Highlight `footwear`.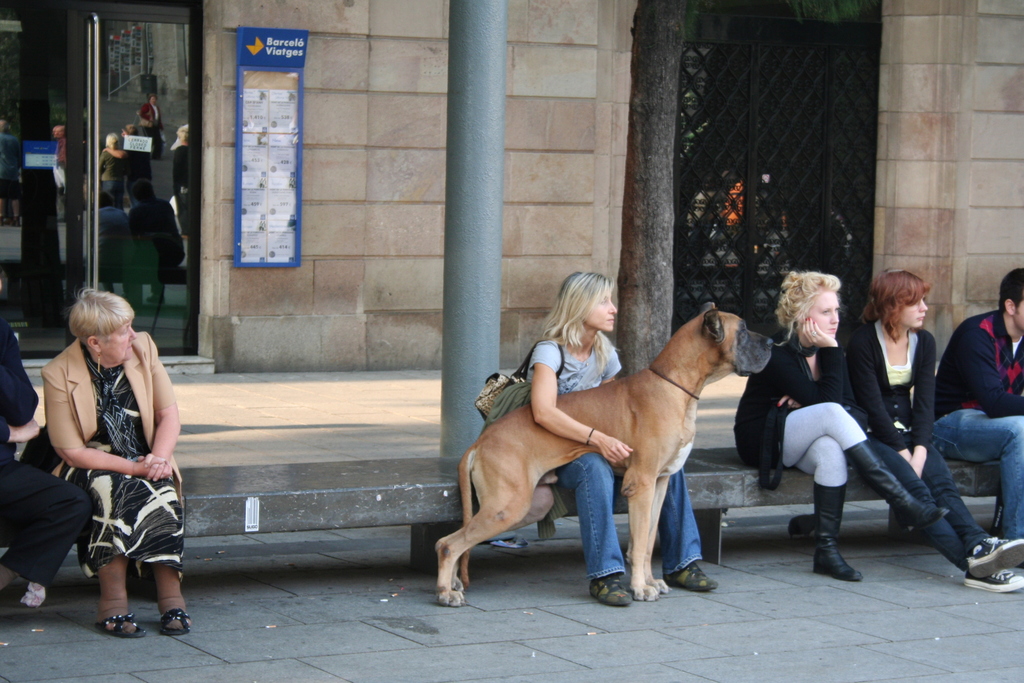
Highlighted region: 162:607:191:637.
